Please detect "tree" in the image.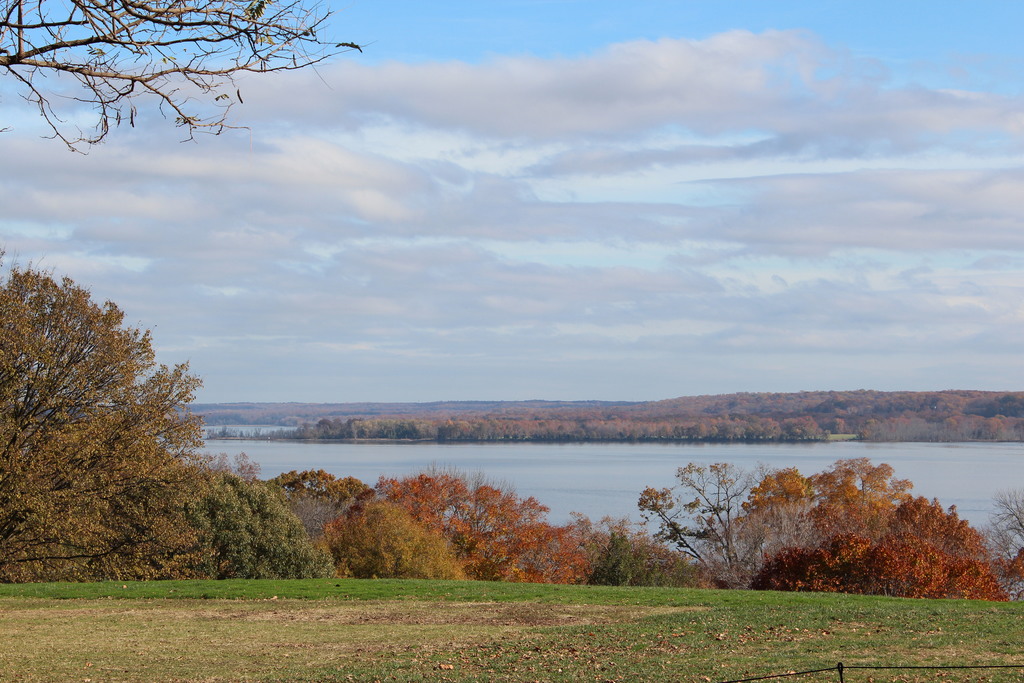
left=984, top=489, right=1023, bottom=603.
